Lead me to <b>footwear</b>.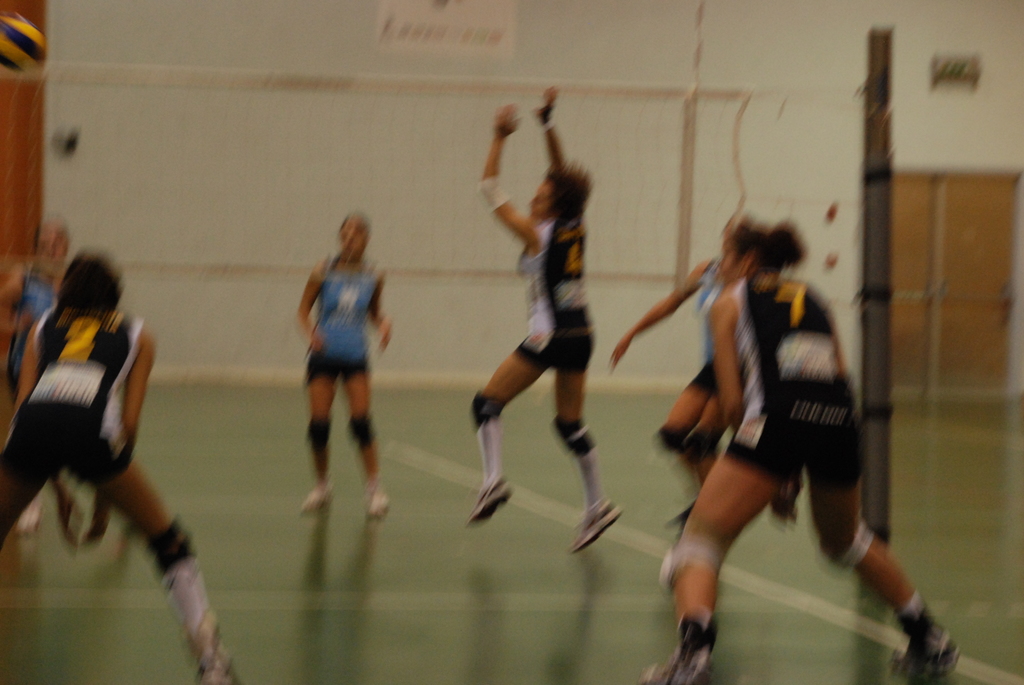
Lead to bbox=(570, 496, 621, 553).
